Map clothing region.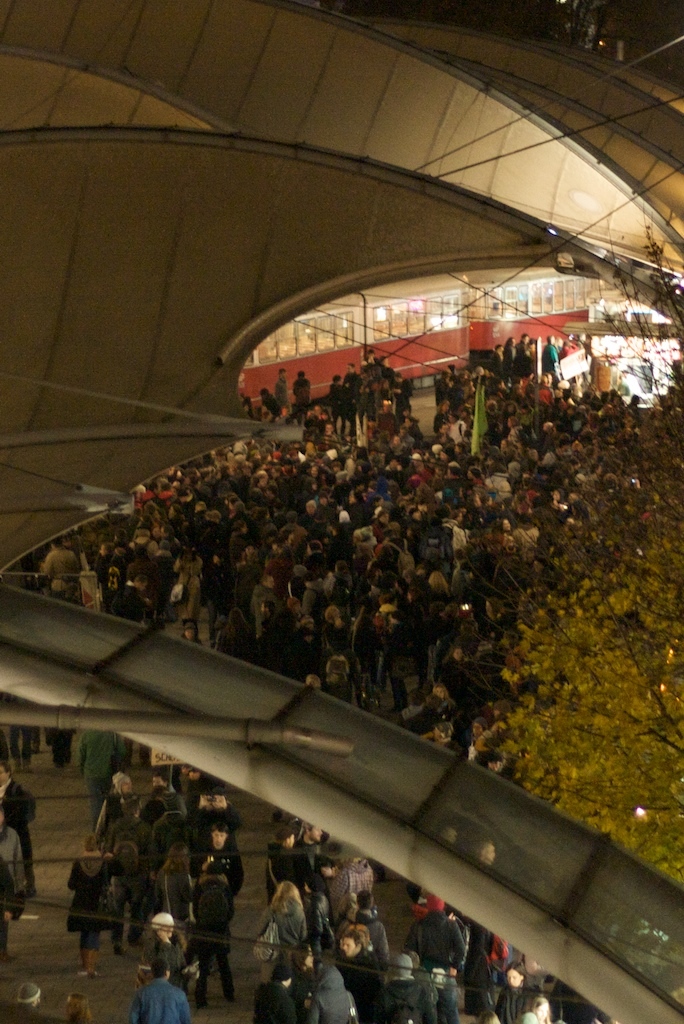
Mapped to [130,977,189,1023].
